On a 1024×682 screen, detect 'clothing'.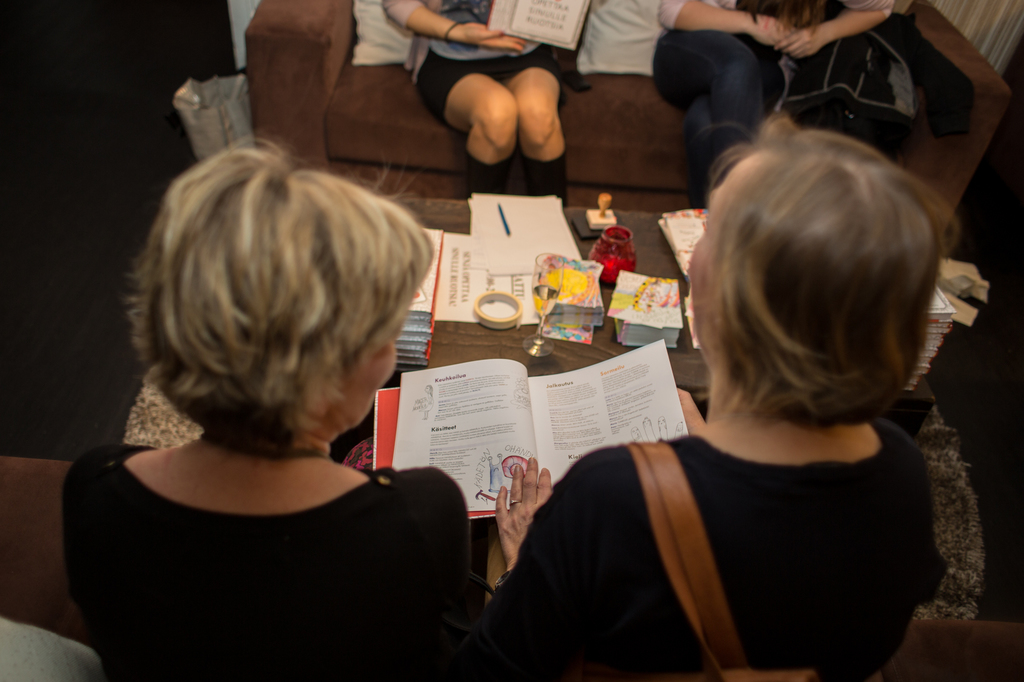
385,0,578,121.
